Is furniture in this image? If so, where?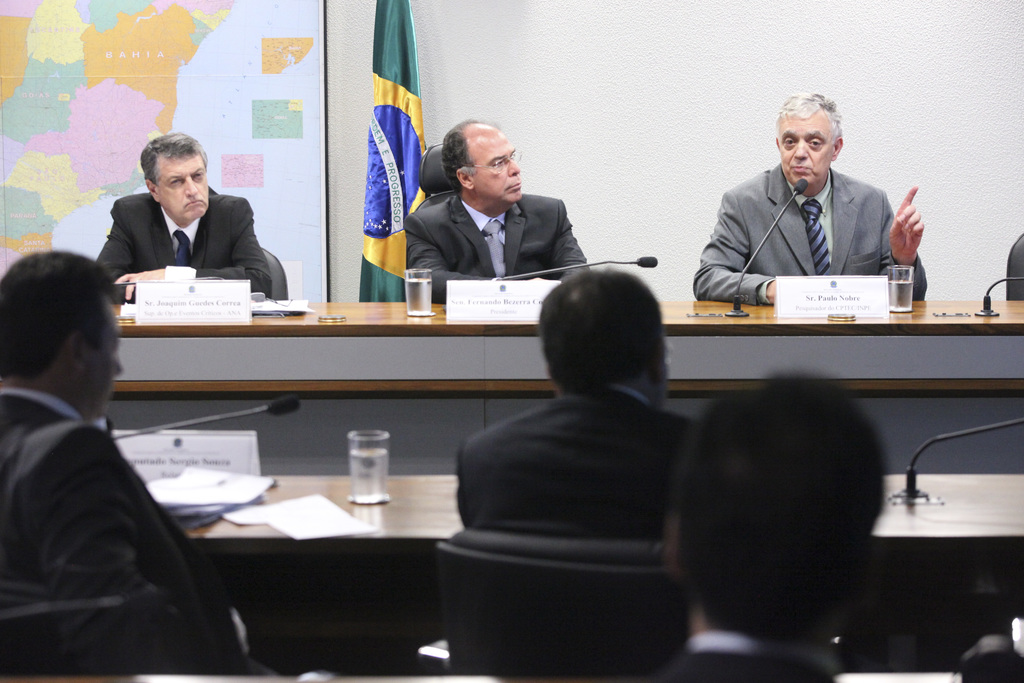
Yes, at box=[406, 140, 464, 215].
